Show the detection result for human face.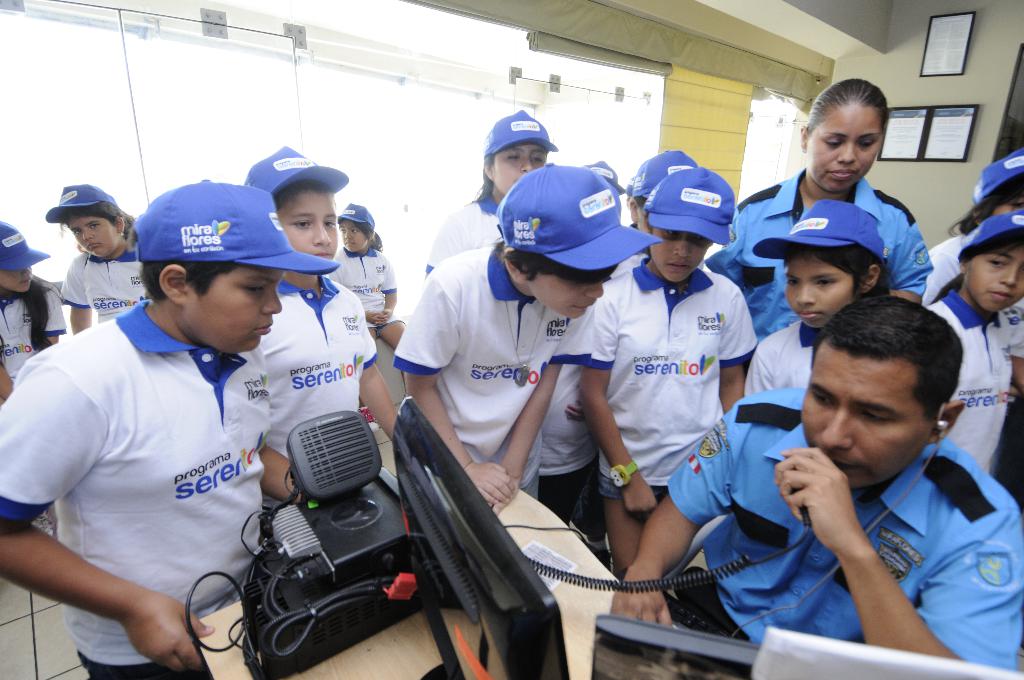
box(963, 240, 1023, 320).
